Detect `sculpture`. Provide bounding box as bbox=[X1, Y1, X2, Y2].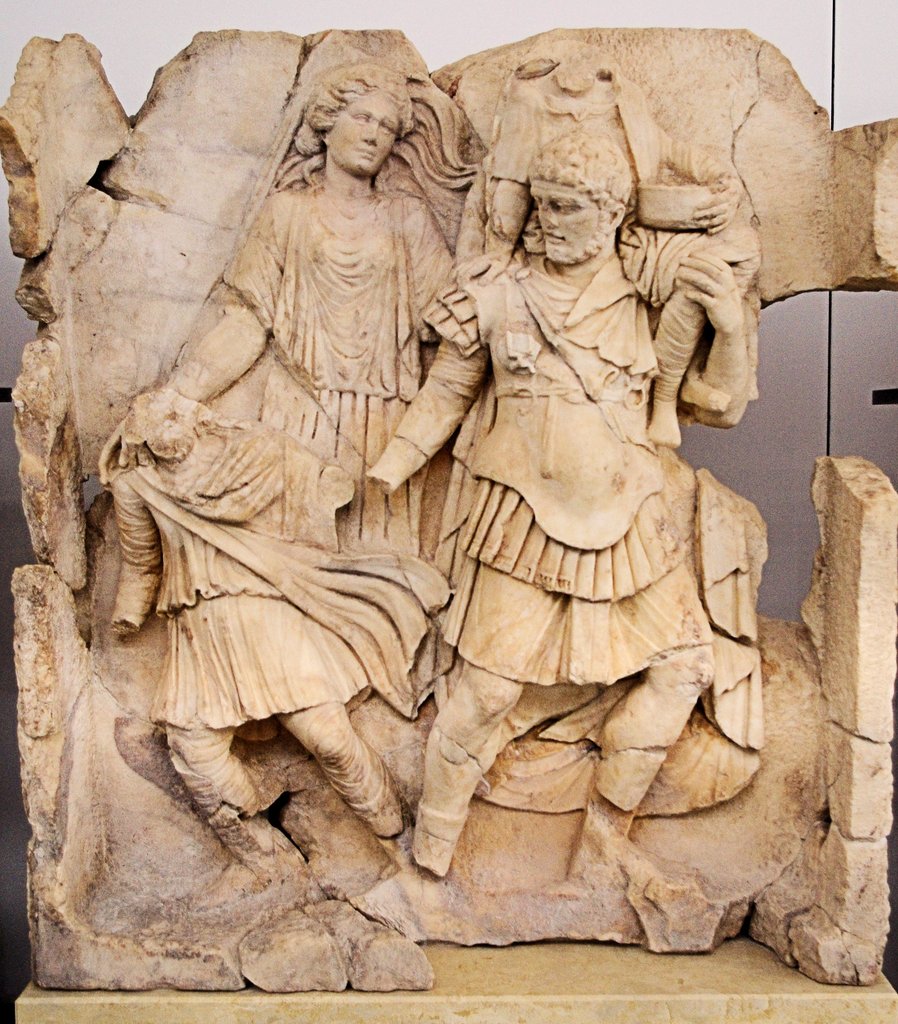
bbox=[0, 0, 897, 1001].
